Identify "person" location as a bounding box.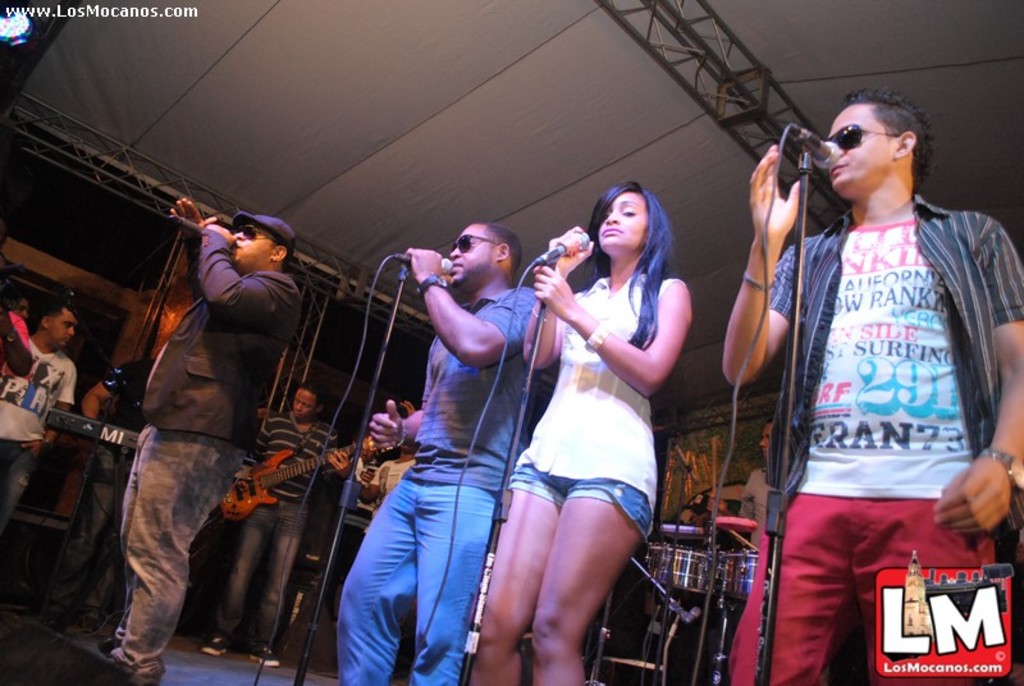
l=83, t=232, r=265, b=673.
